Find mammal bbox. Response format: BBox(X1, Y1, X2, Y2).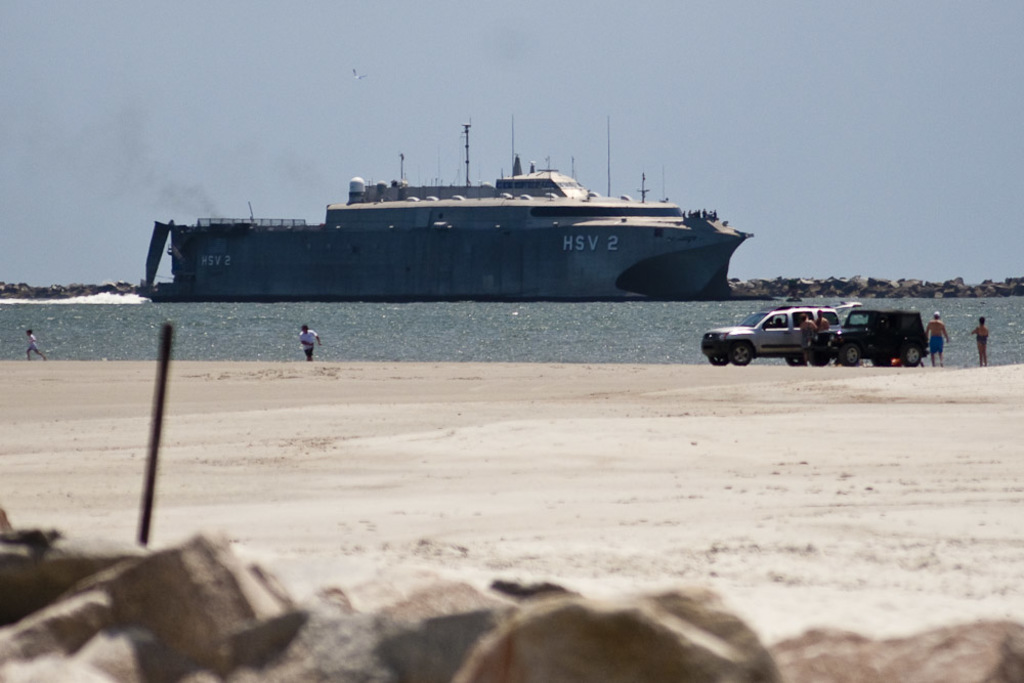
BBox(800, 312, 819, 368).
